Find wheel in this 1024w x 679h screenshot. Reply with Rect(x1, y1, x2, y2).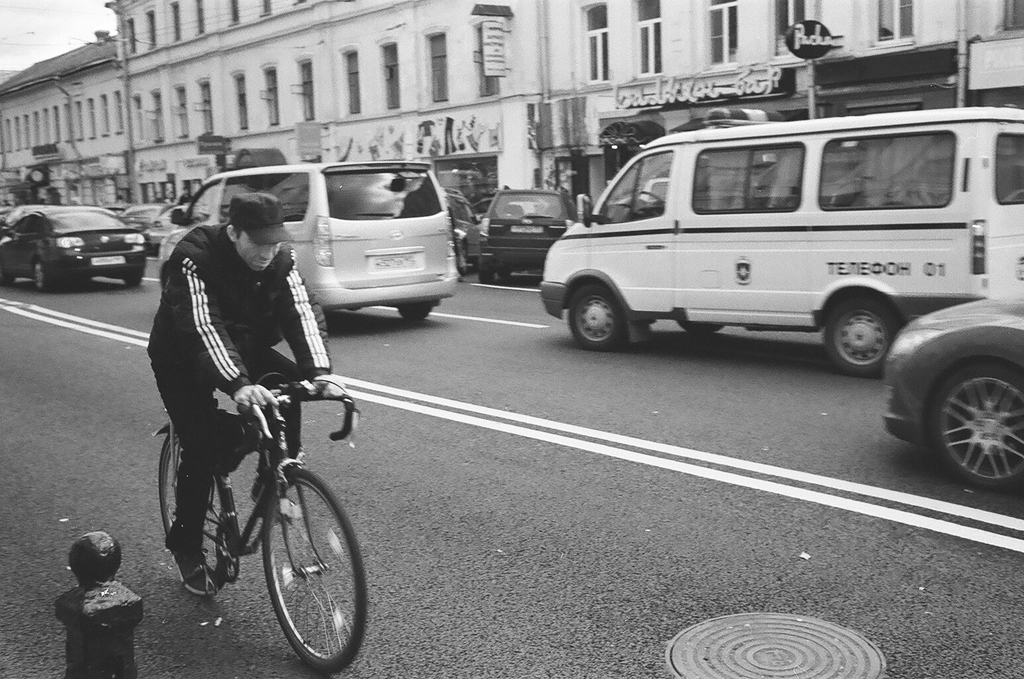
Rect(457, 250, 467, 275).
